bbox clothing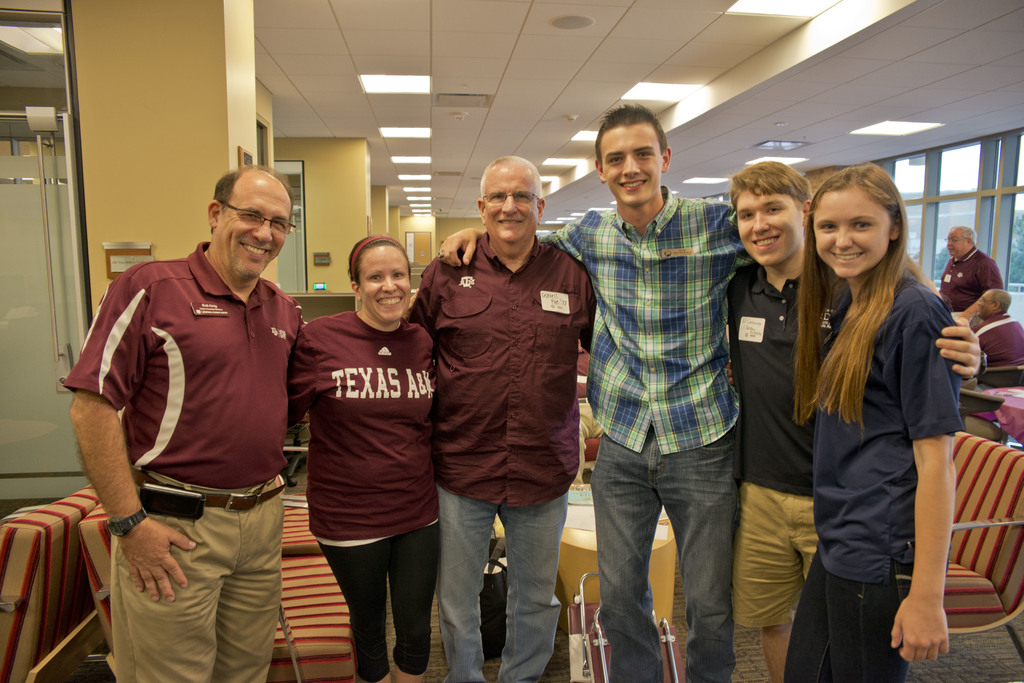
(x1=76, y1=203, x2=299, y2=641)
